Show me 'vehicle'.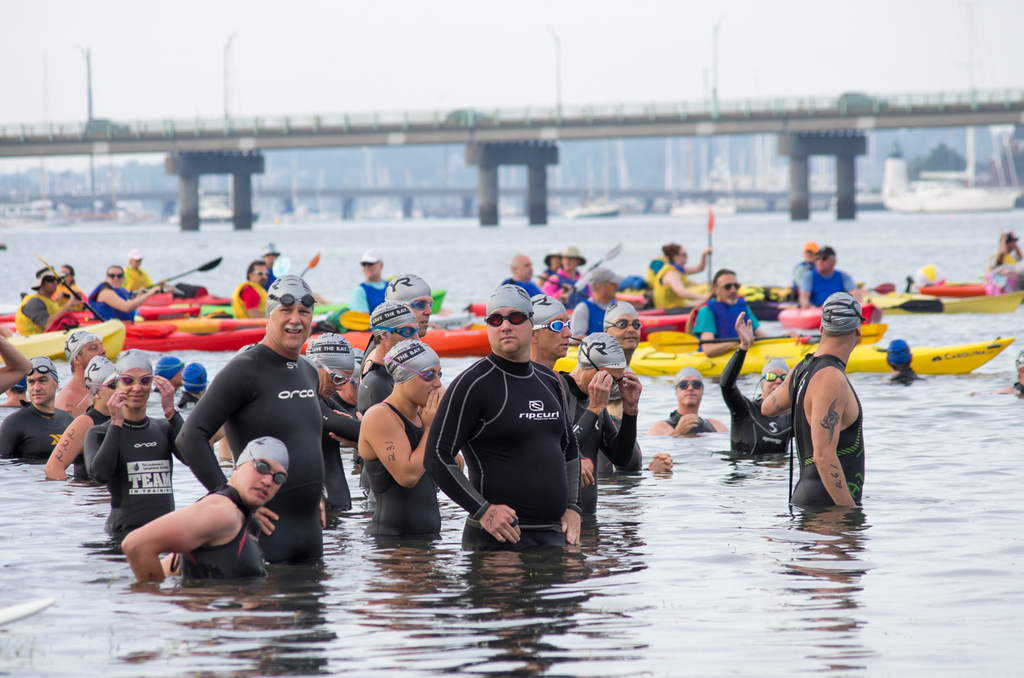
'vehicle' is here: {"x1": 543, "y1": 326, "x2": 1006, "y2": 377}.
